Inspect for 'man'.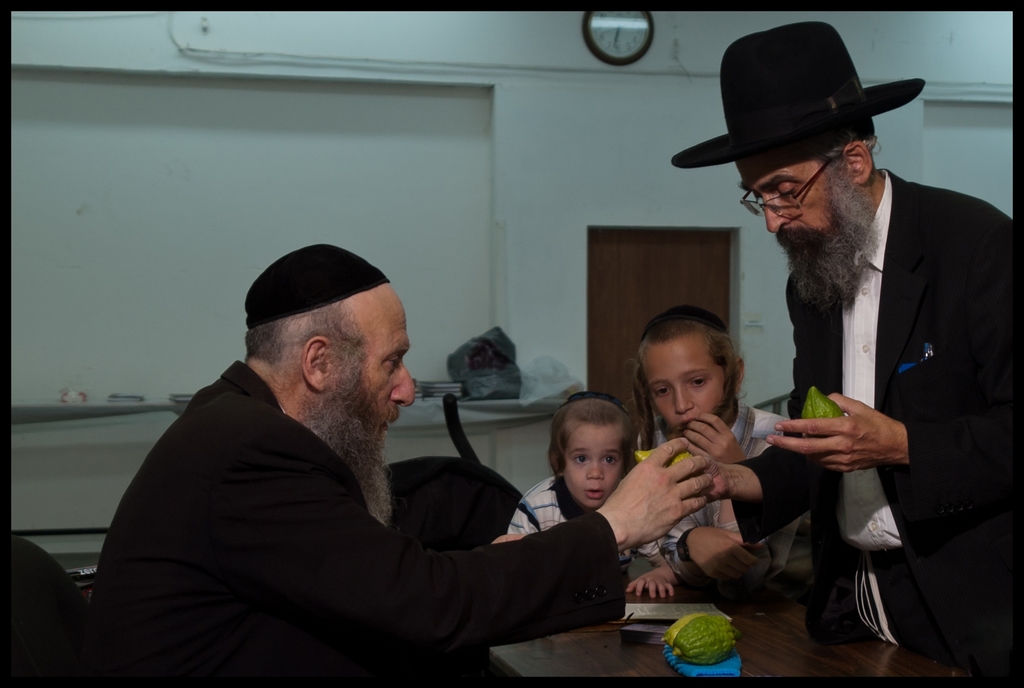
Inspection: [76, 283, 668, 687].
